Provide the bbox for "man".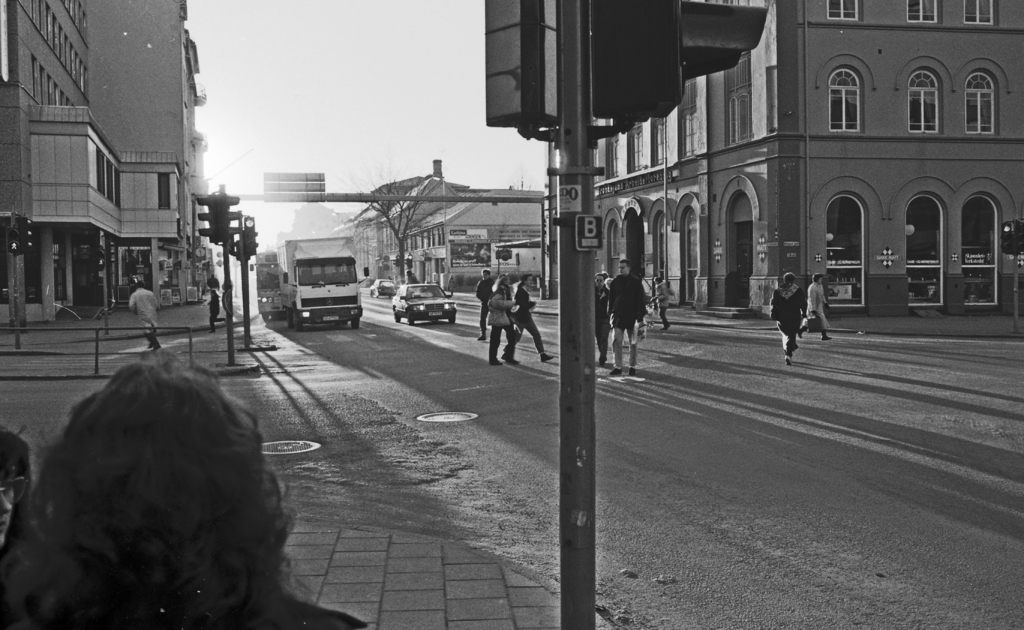
<bbox>476, 263, 495, 342</bbox>.
